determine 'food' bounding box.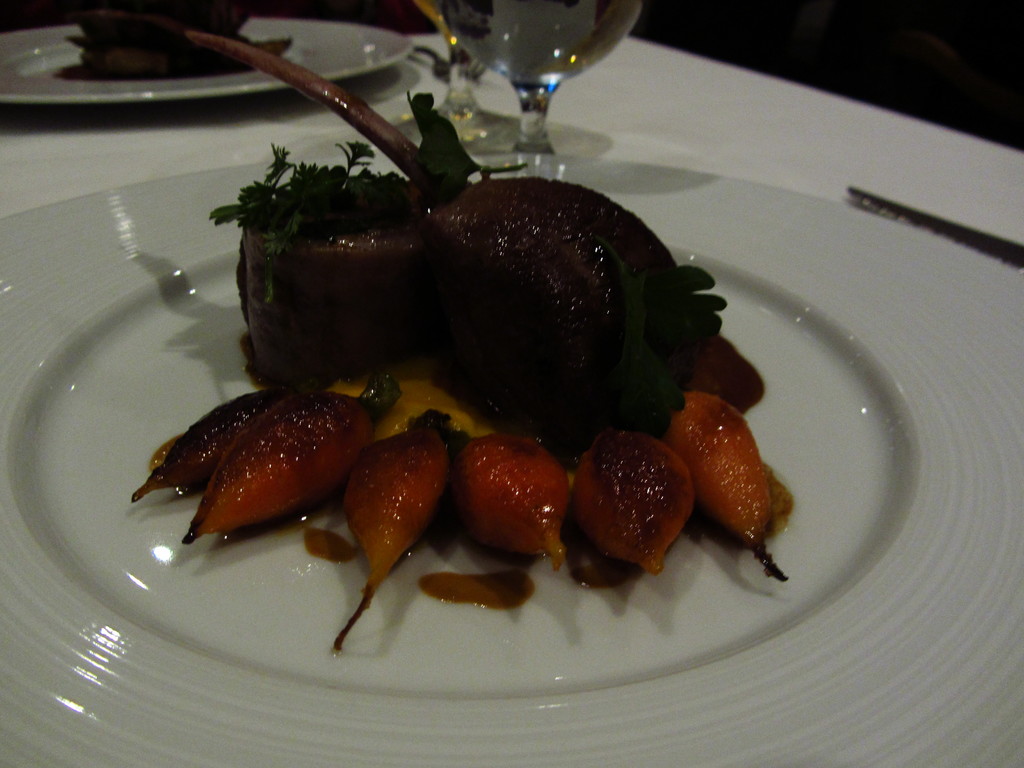
Determined: BBox(51, 0, 293, 82).
